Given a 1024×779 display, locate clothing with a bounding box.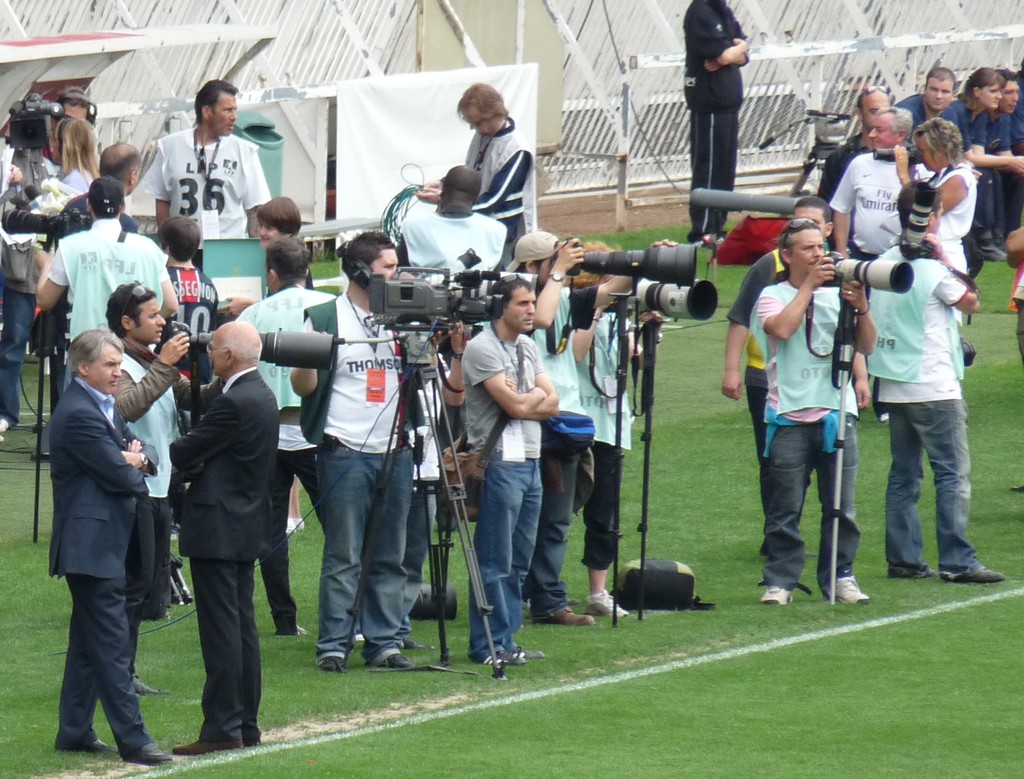
Located: left=953, top=97, right=989, bottom=241.
